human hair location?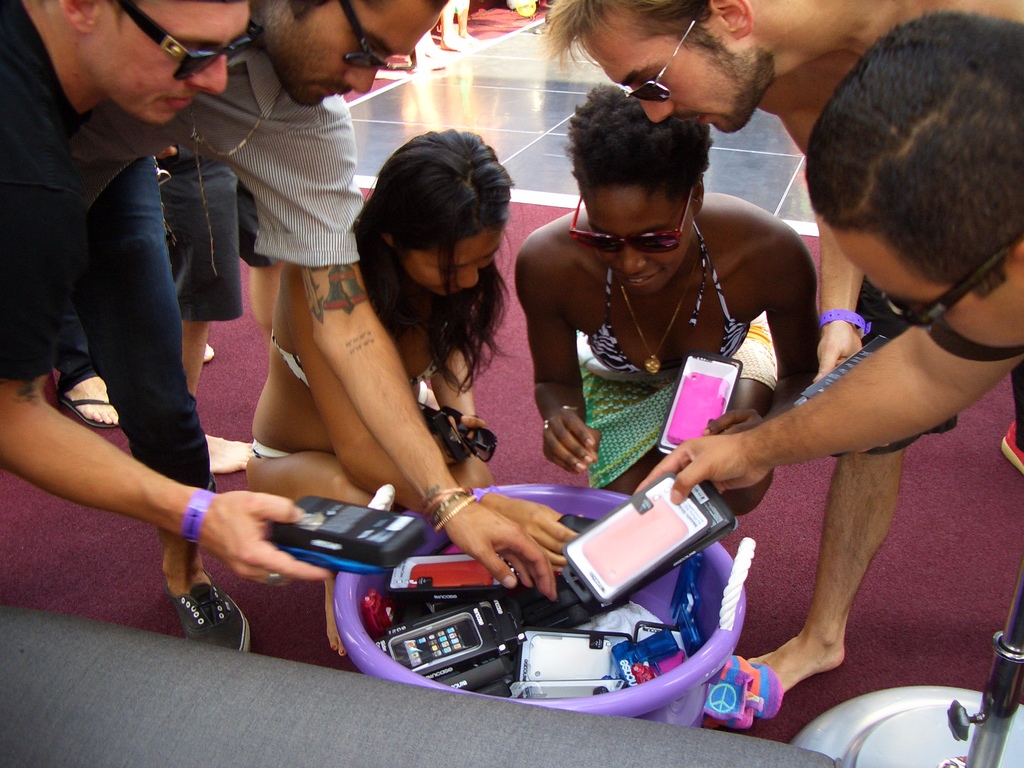
(566, 84, 713, 203)
